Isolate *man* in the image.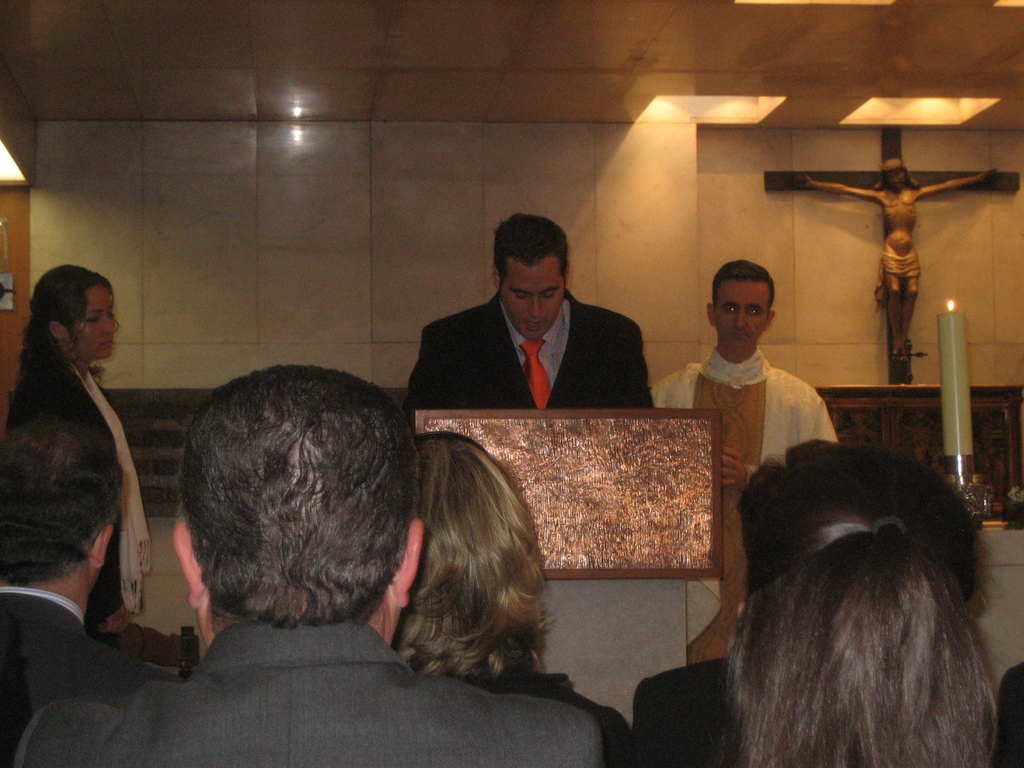
Isolated region: (16,359,602,767).
